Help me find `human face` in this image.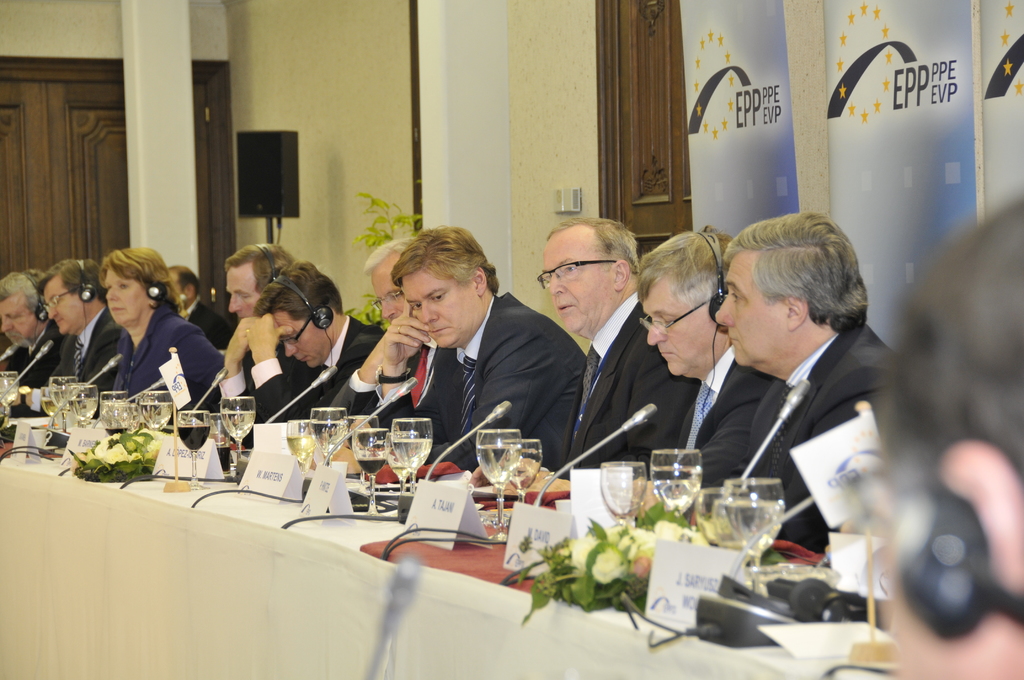
Found it: region(44, 277, 80, 333).
